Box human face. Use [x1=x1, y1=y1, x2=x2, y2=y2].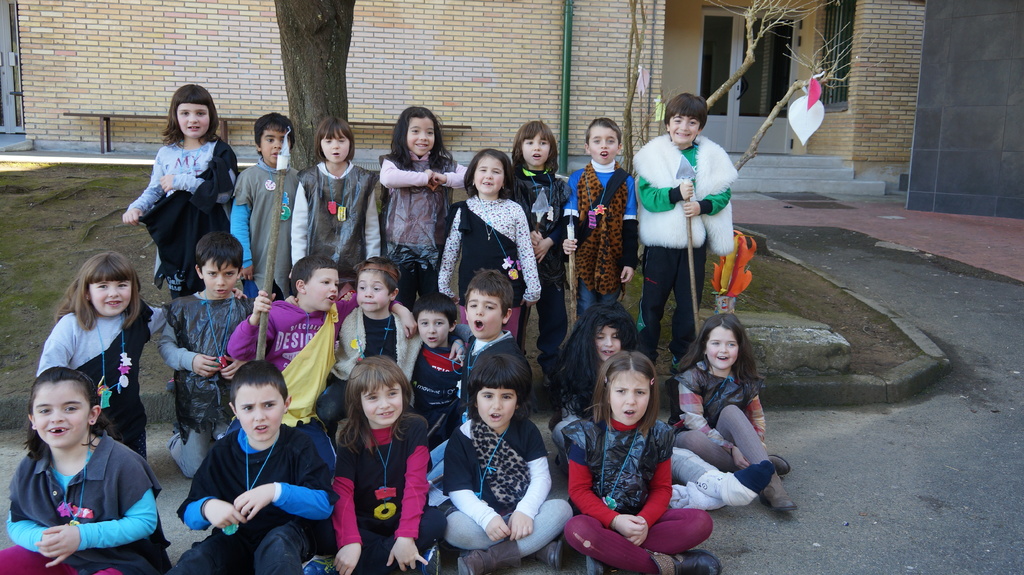
[x1=202, y1=260, x2=237, y2=301].
